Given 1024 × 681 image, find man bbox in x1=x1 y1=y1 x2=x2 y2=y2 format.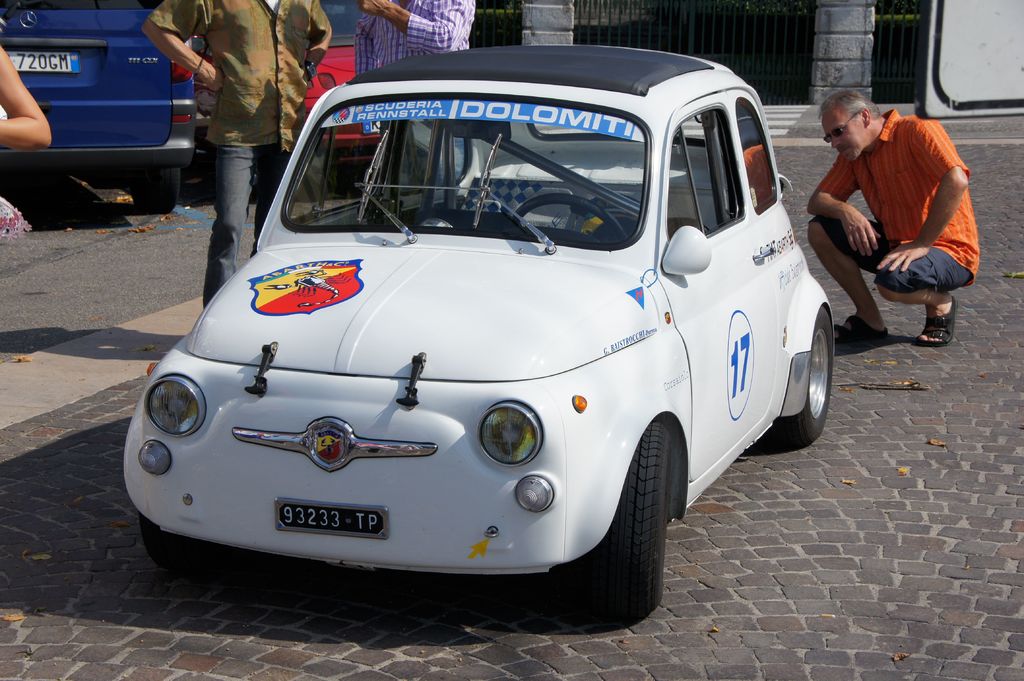
x1=355 y1=0 x2=480 y2=188.
